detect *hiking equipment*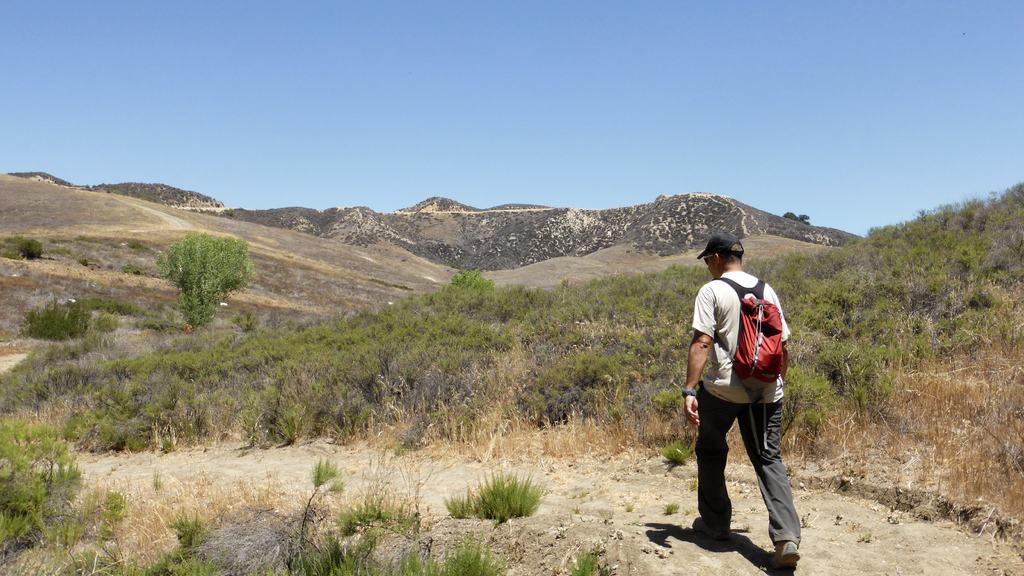
select_region(707, 275, 788, 450)
